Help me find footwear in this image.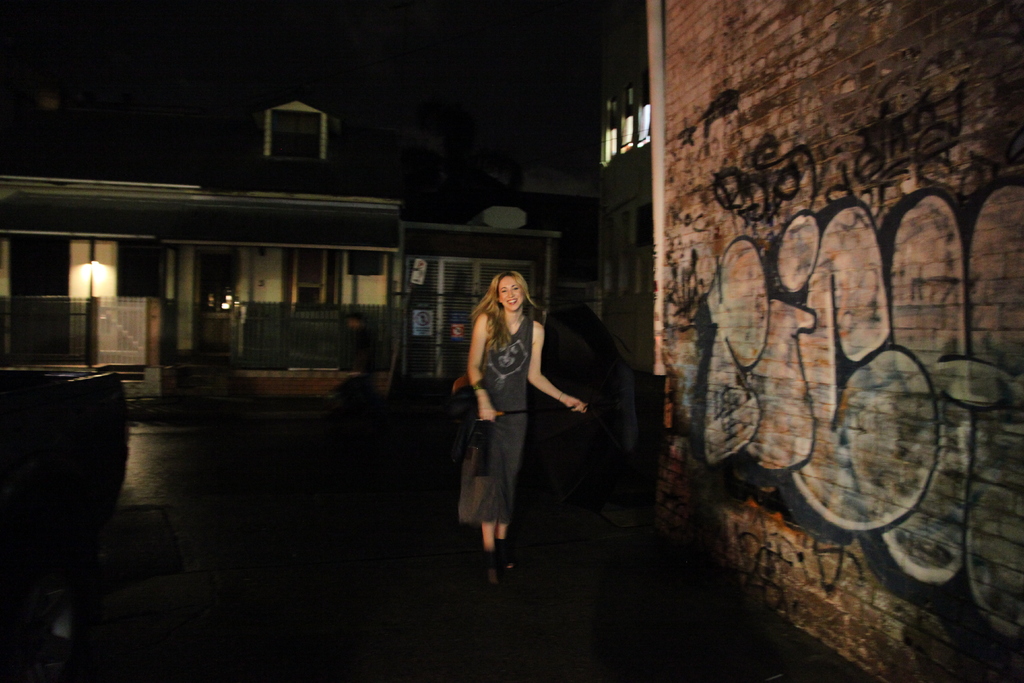
Found it: box(497, 541, 509, 567).
